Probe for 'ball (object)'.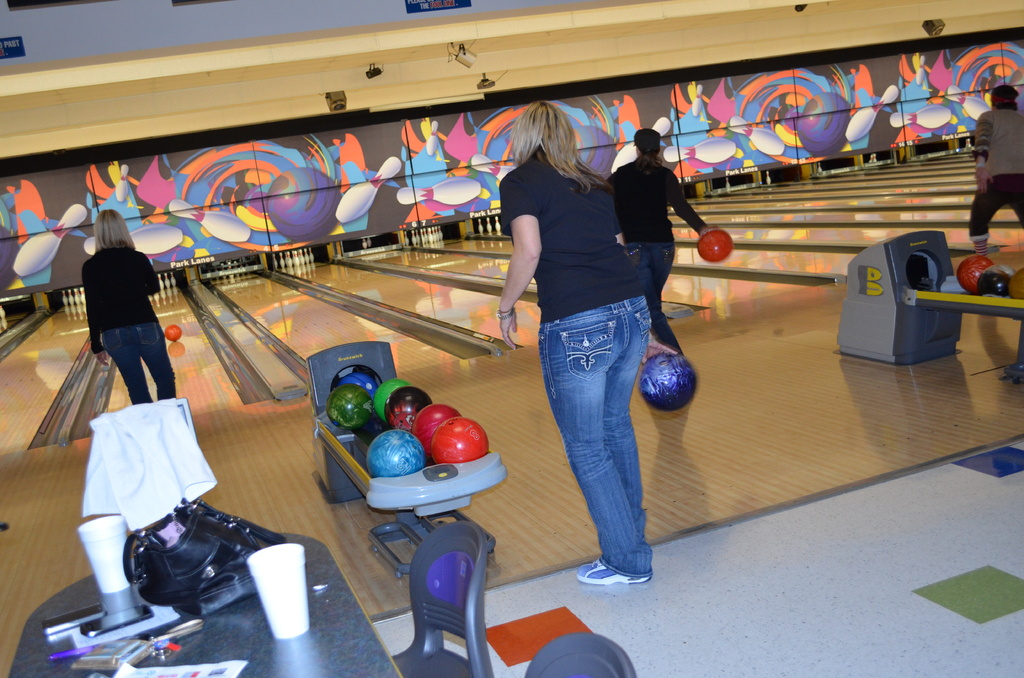
Probe result: 641 356 696 408.
